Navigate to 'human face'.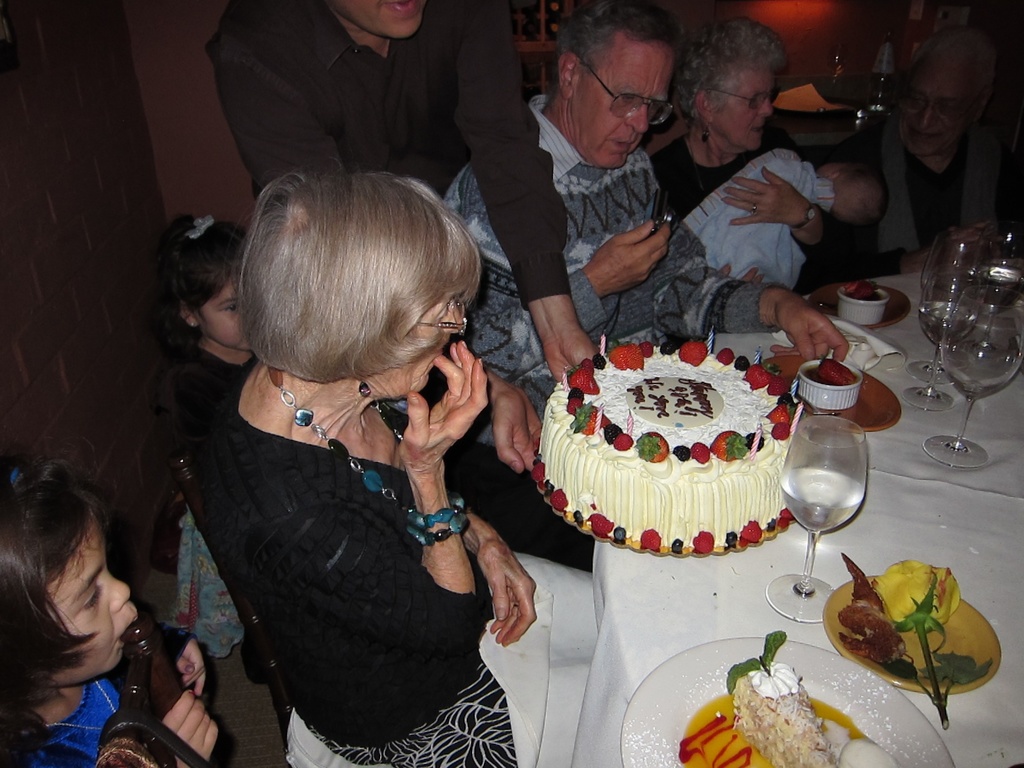
Navigation target: crop(335, 0, 423, 40).
